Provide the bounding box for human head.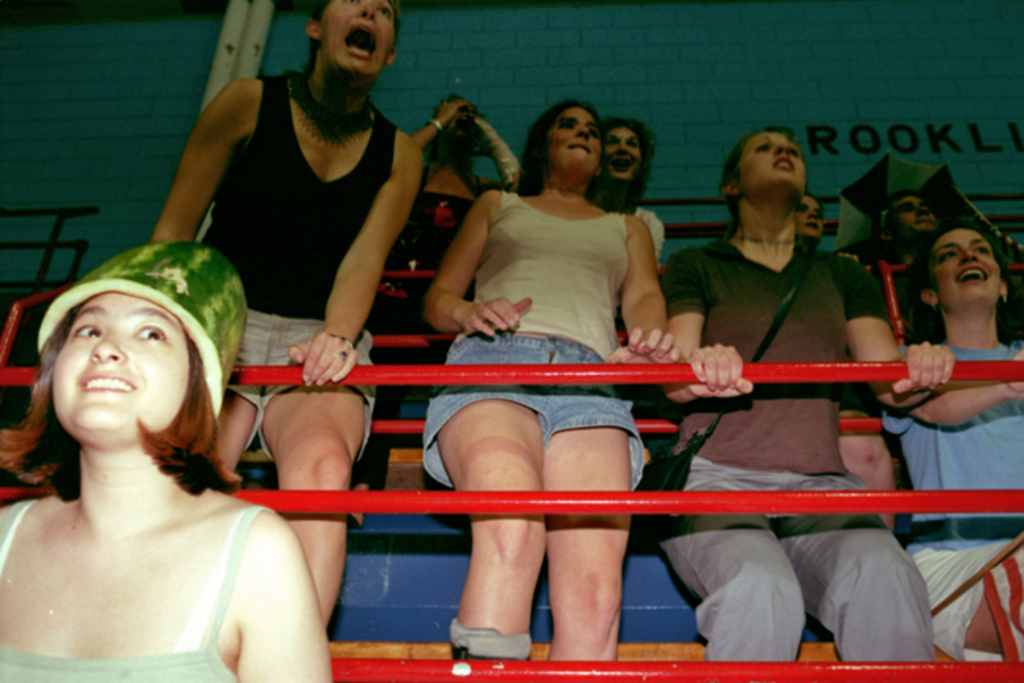
crop(717, 128, 809, 221).
